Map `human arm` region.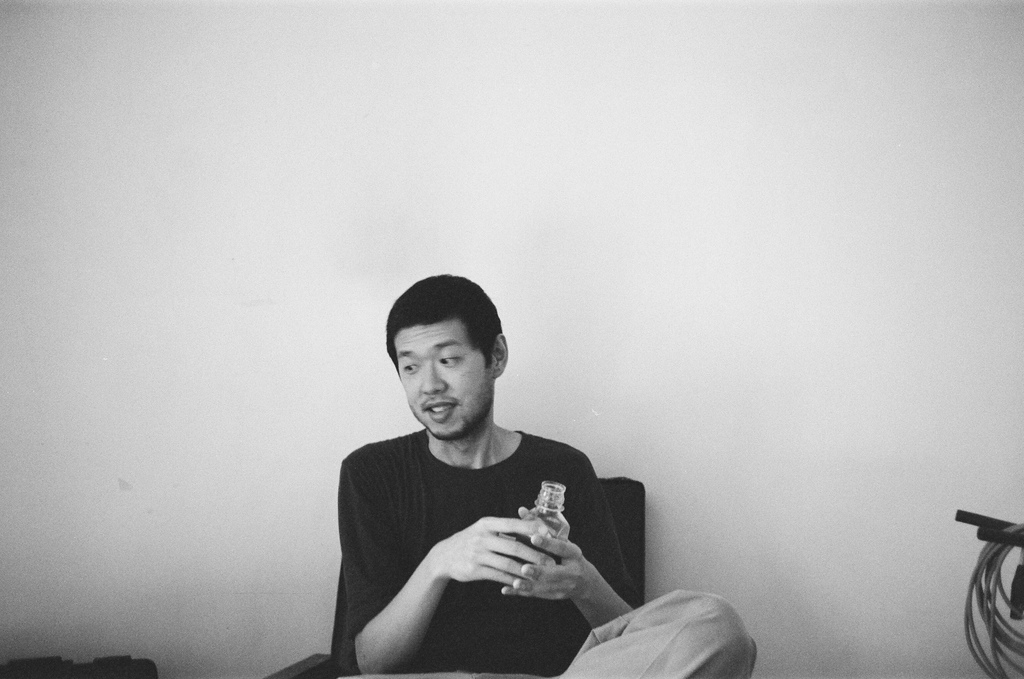
Mapped to {"left": 353, "top": 470, "right": 557, "bottom": 663}.
